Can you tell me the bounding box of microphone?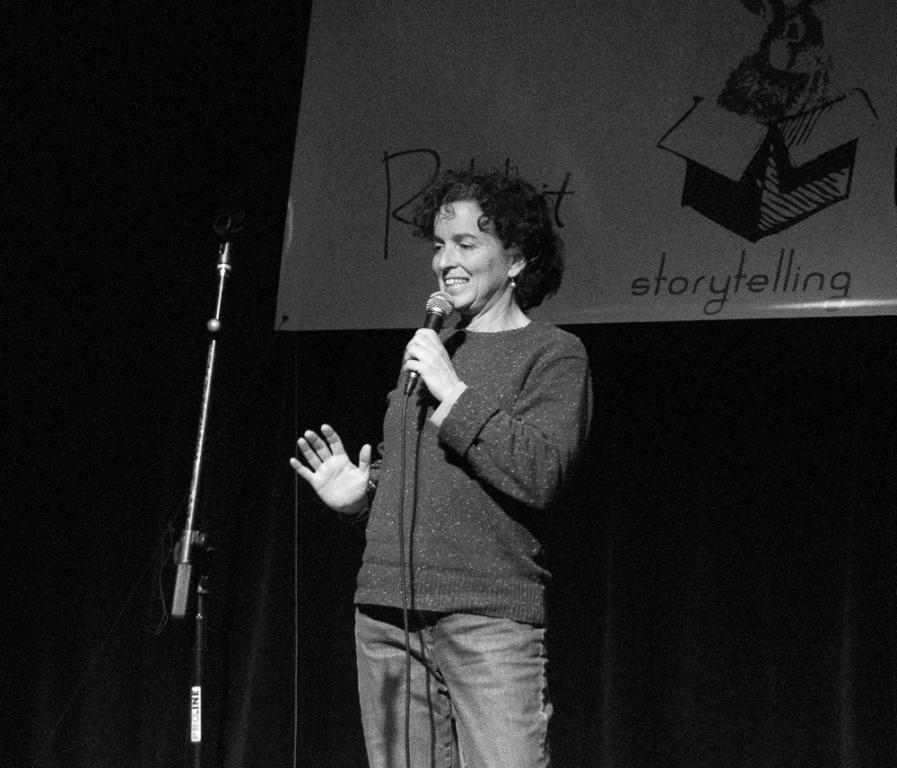
l=402, t=287, r=457, b=395.
